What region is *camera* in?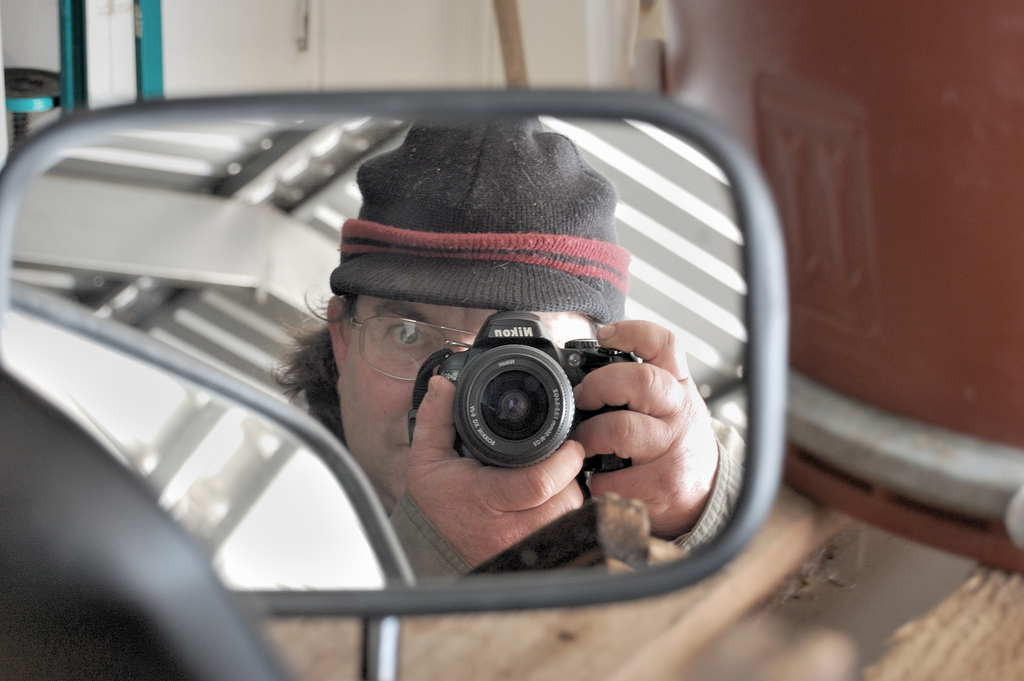
BBox(380, 296, 618, 483).
